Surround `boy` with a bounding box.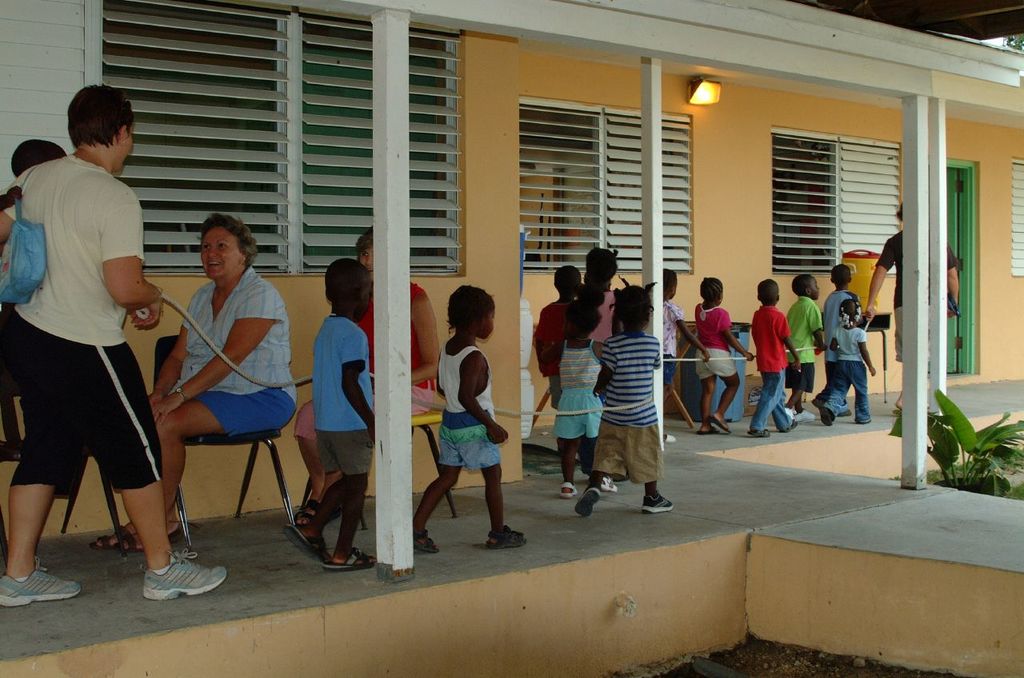
[297, 258, 373, 568].
